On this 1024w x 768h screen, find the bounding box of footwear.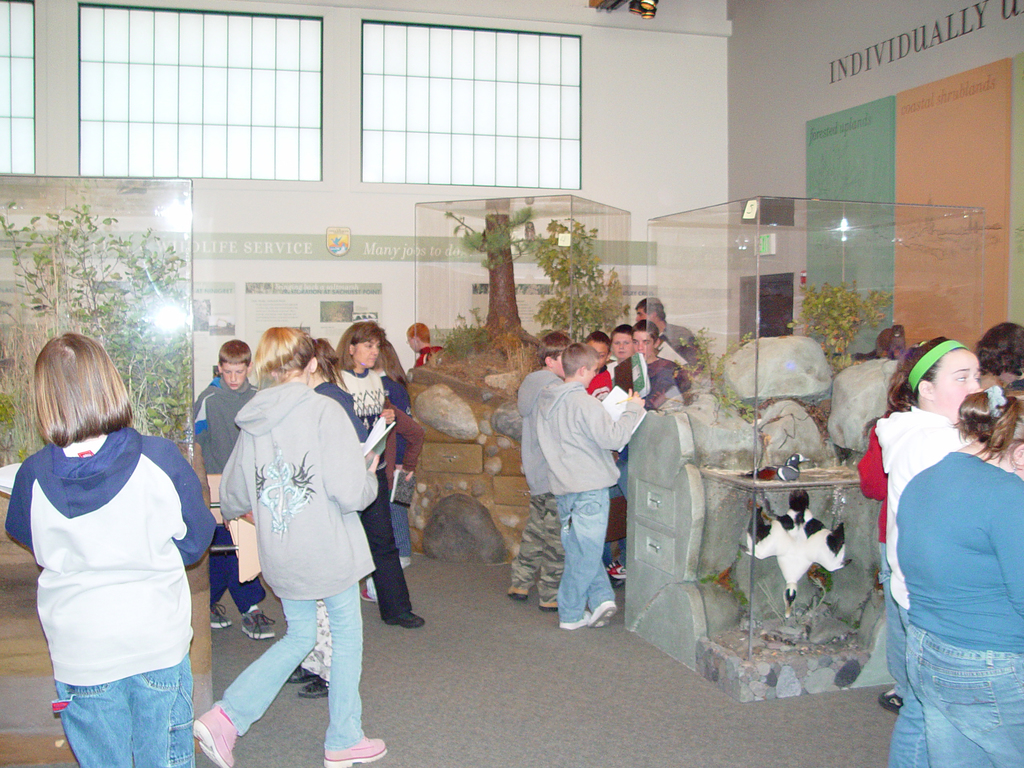
Bounding box: (240,606,280,644).
